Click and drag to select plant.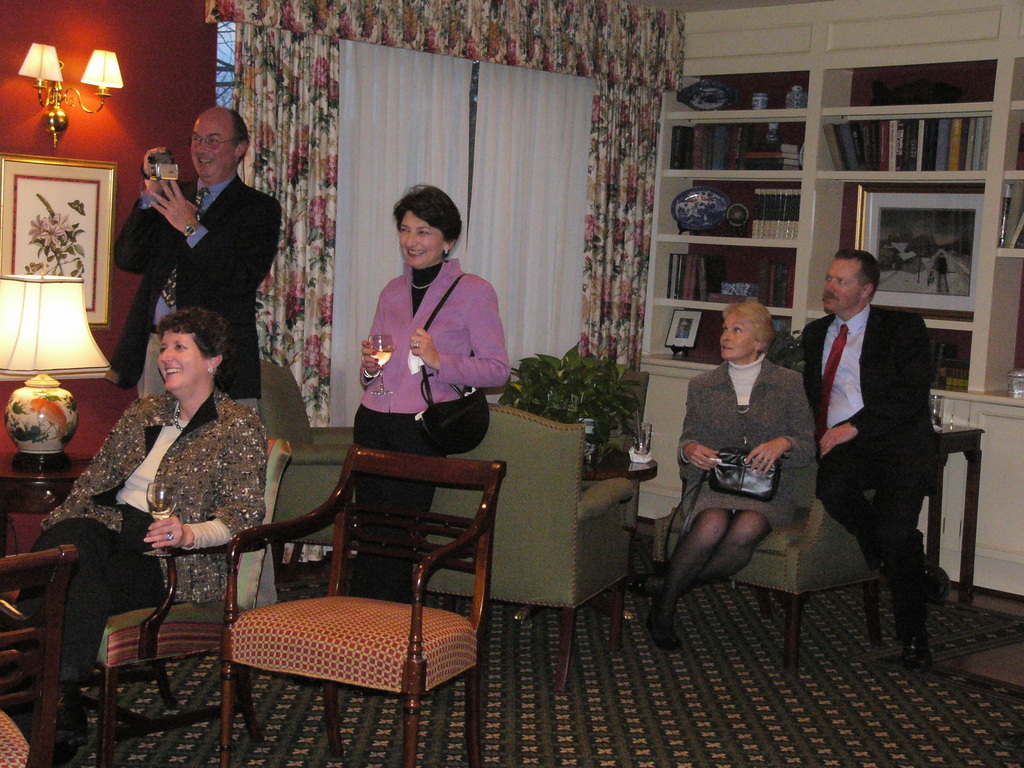
Selection: Rect(1, 389, 83, 452).
